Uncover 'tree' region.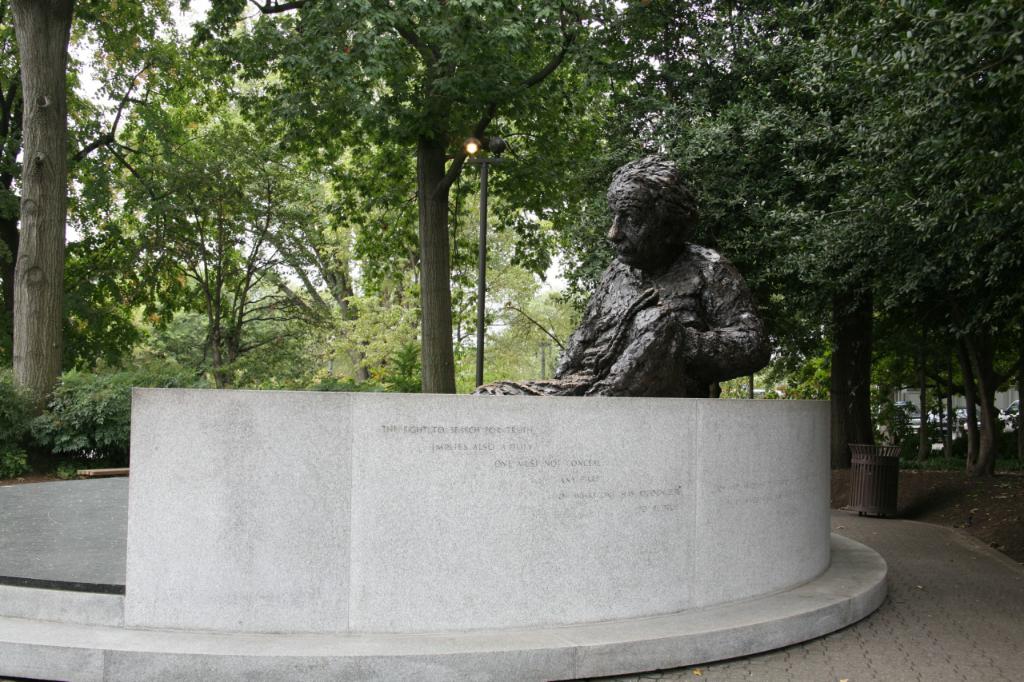
Uncovered: (left=356, top=157, right=547, bottom=376).
